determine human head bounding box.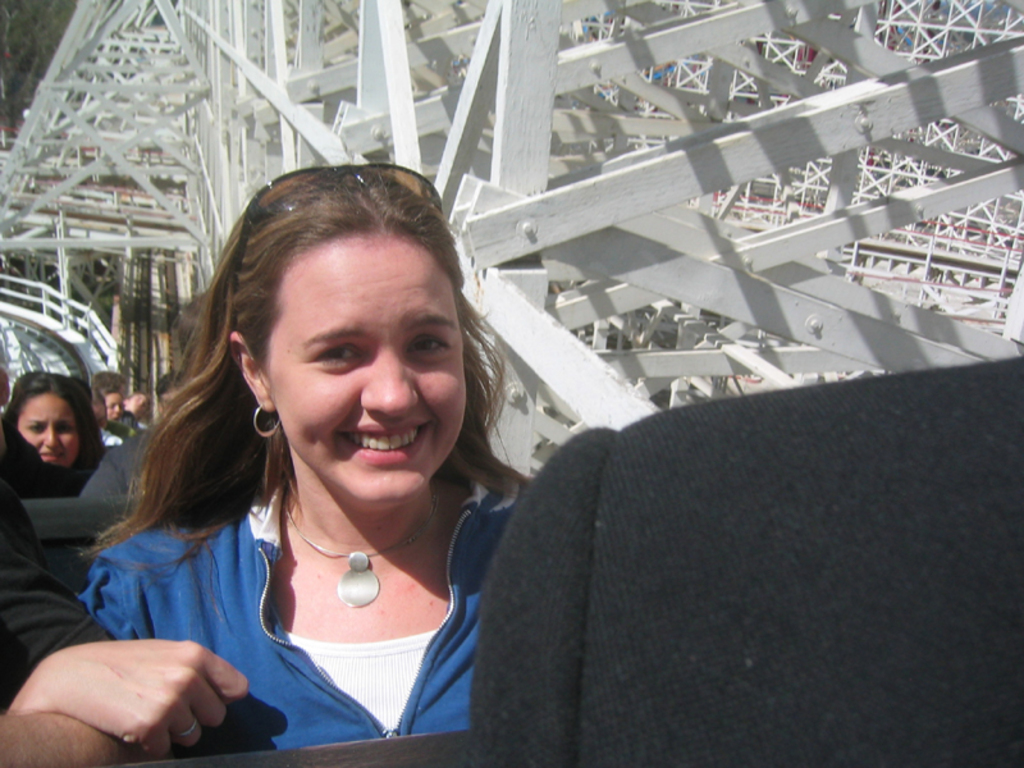
Determined: (x1=207, y1=175, x2=484, y2=485).
